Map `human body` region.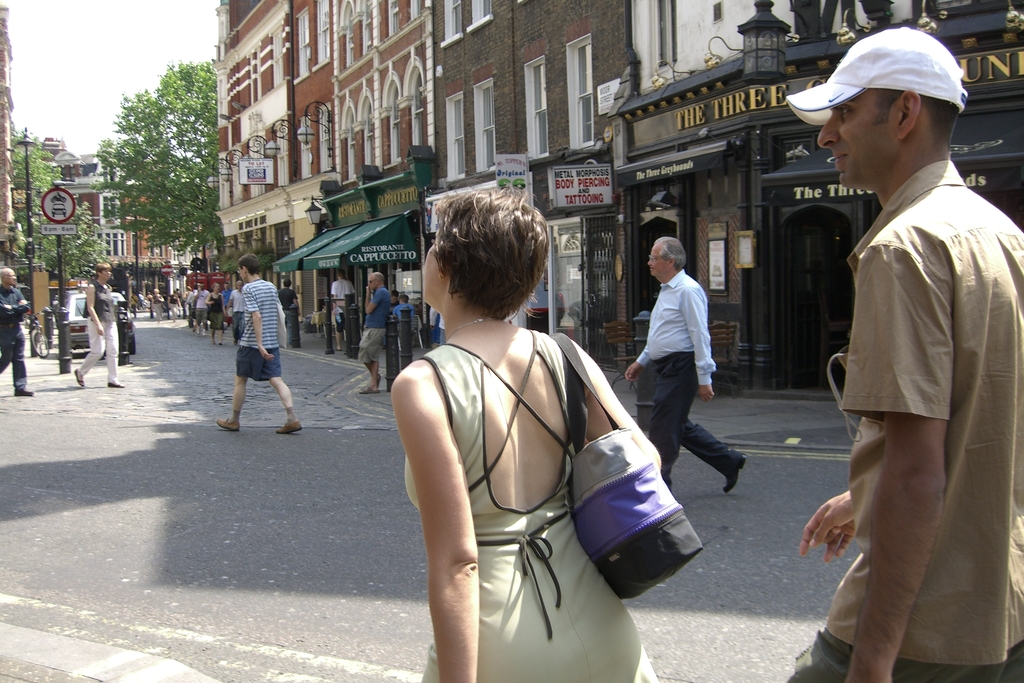
Mapped to <region>213, 279, 305, 440</region>.
